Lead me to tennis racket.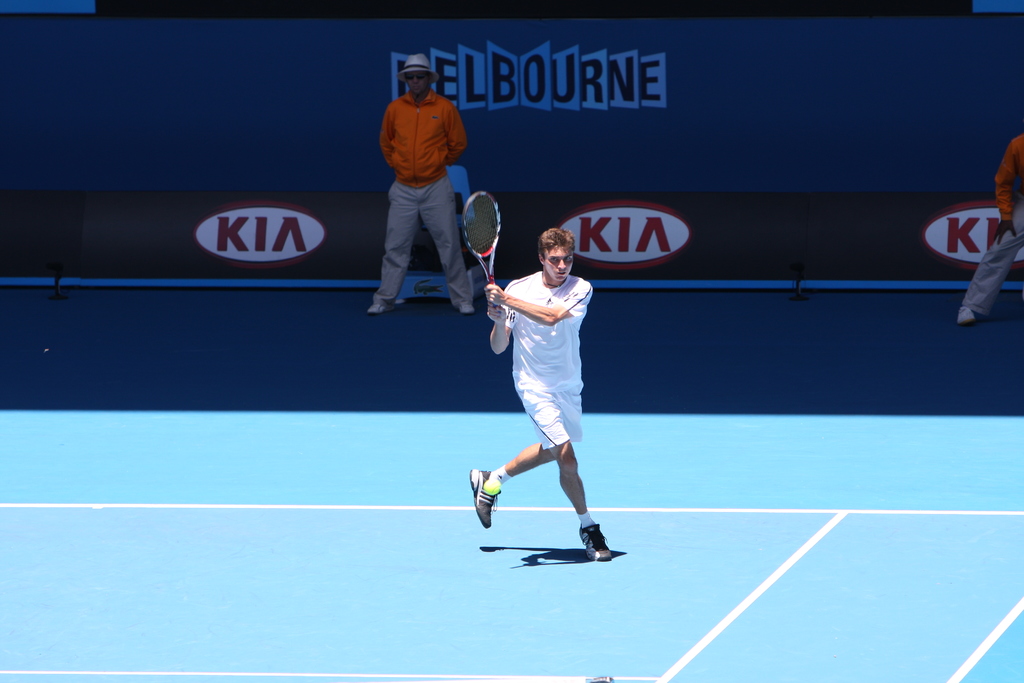
Lead to pyautogui.locateOnScreen(463, 189, 502, 313).
